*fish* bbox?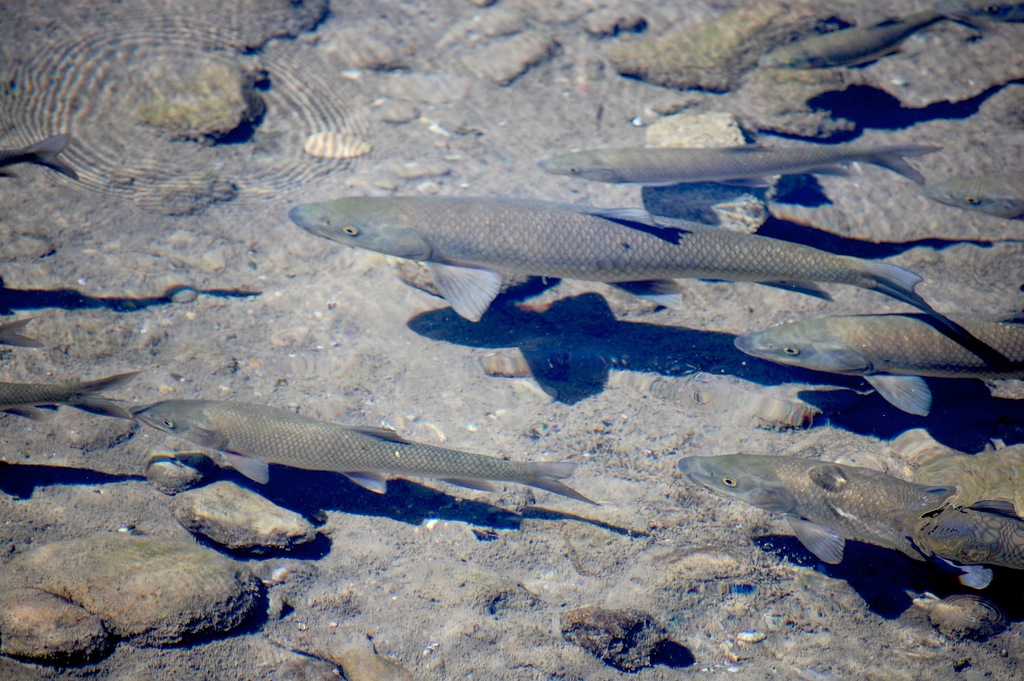
crop(728, 304, 1023, 420)
